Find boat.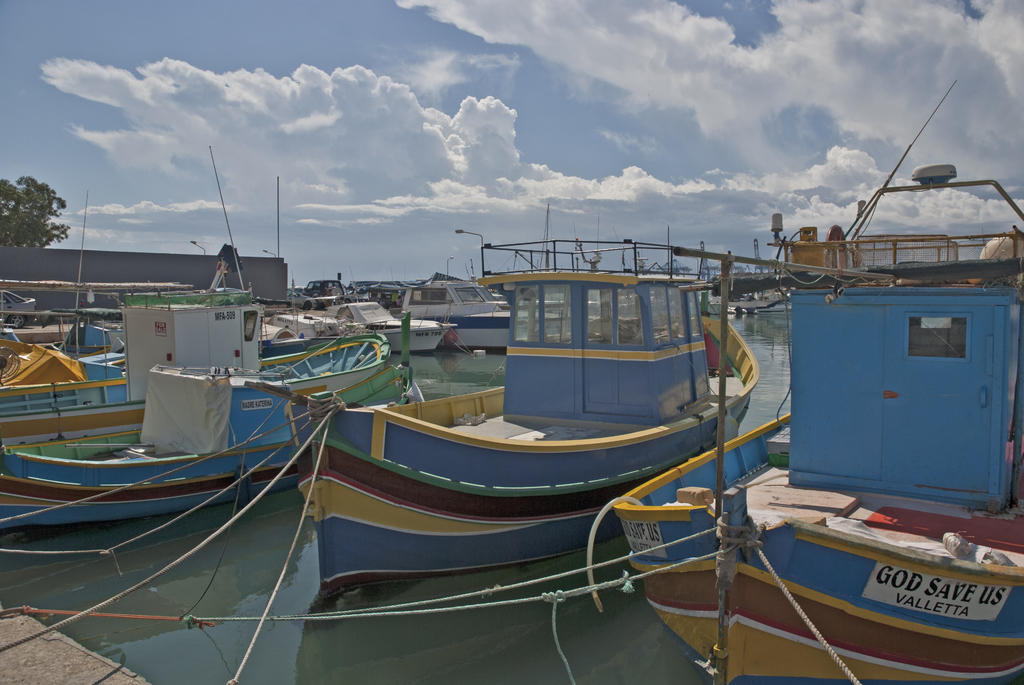
detection(390, 277, 508, 349).
